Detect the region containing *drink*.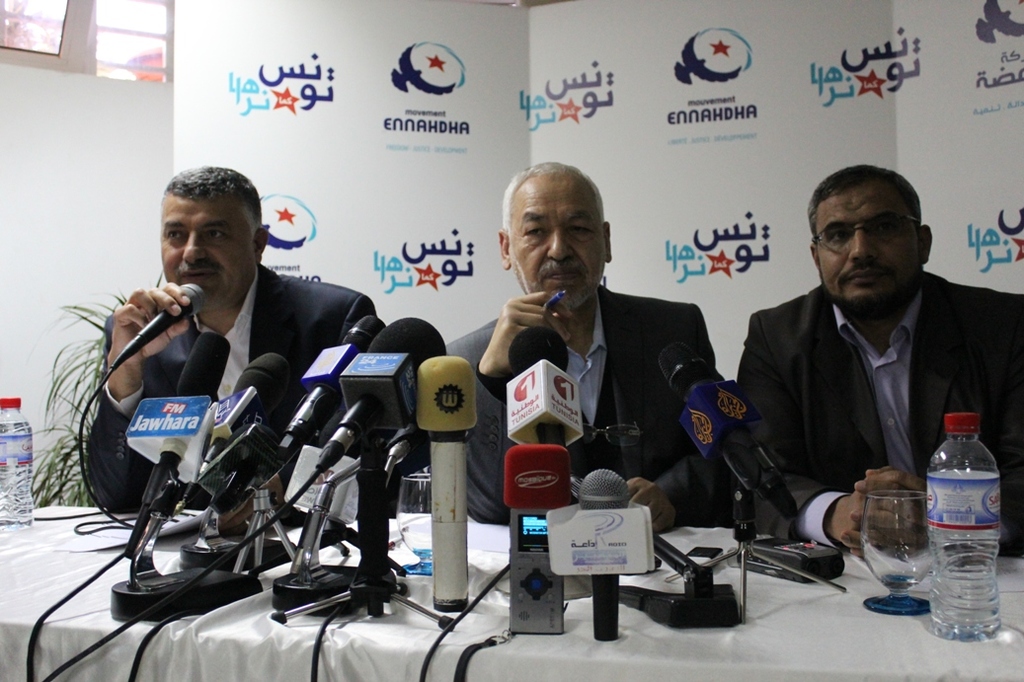
936, 530, 1006, 642.
